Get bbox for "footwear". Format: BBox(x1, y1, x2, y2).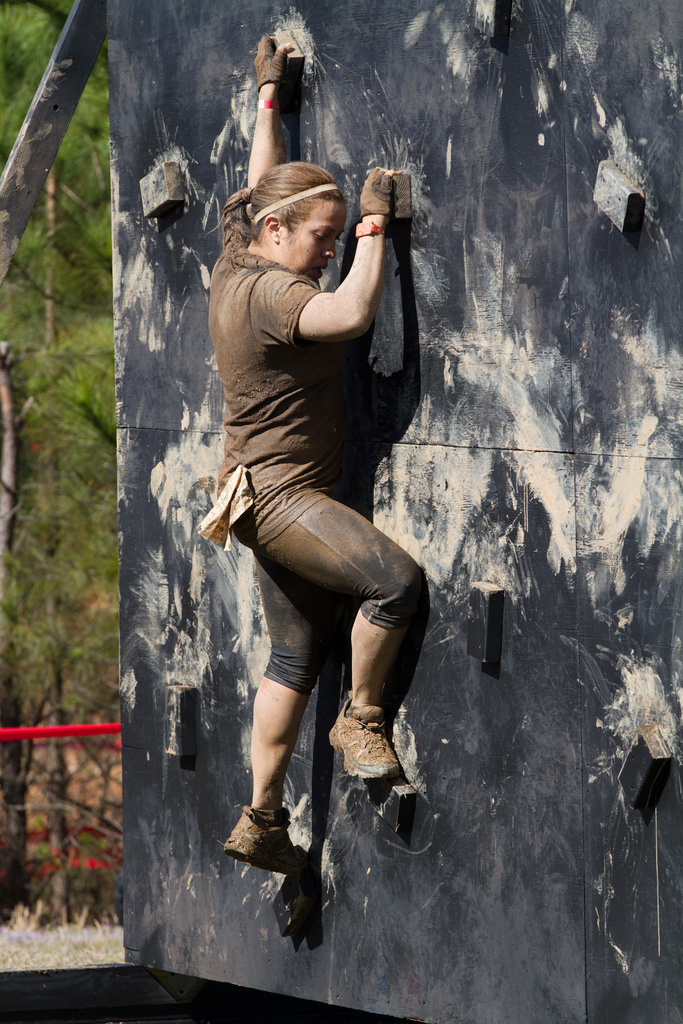
BBox(328, 687, 404, 783).
